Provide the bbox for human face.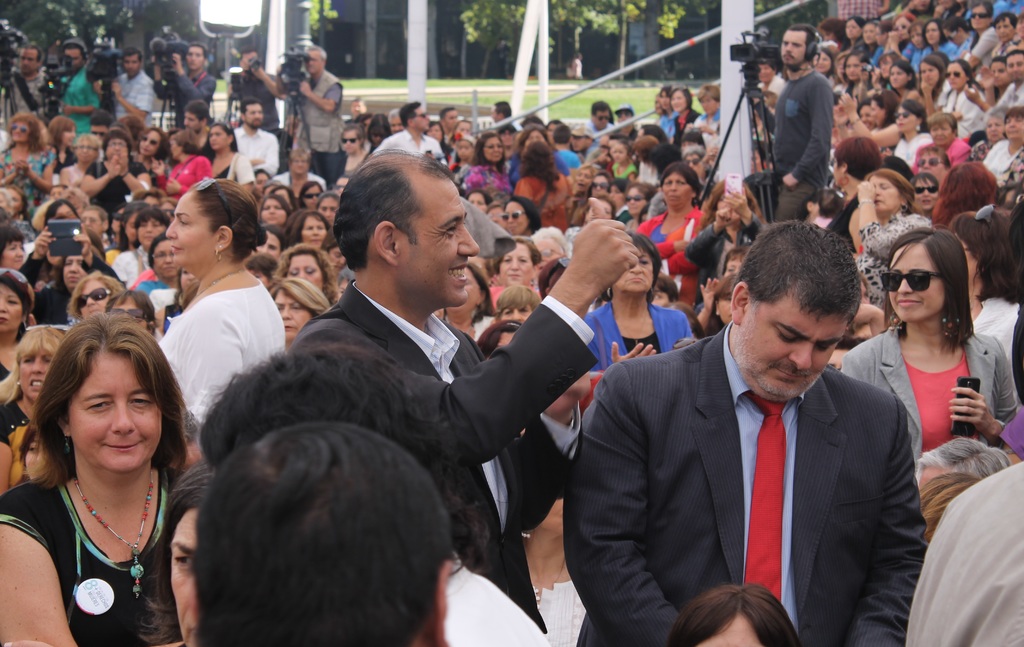
pyautogui.locateOnScreen(846, 19, 861, 41).
